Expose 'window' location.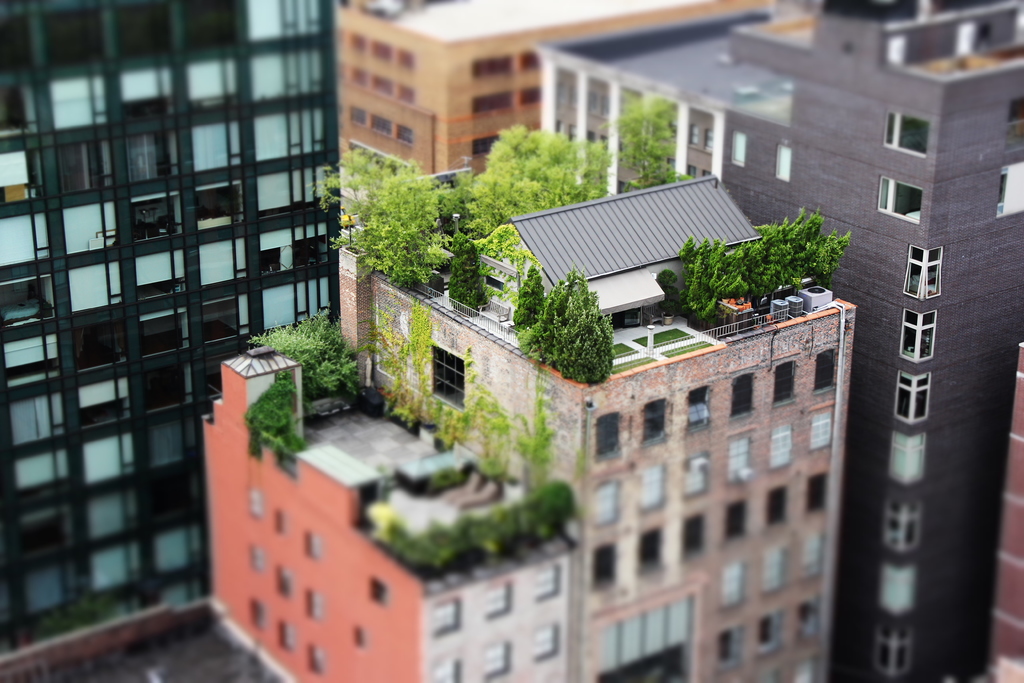
Exposed at bbox(771, 363, 800, 406).
